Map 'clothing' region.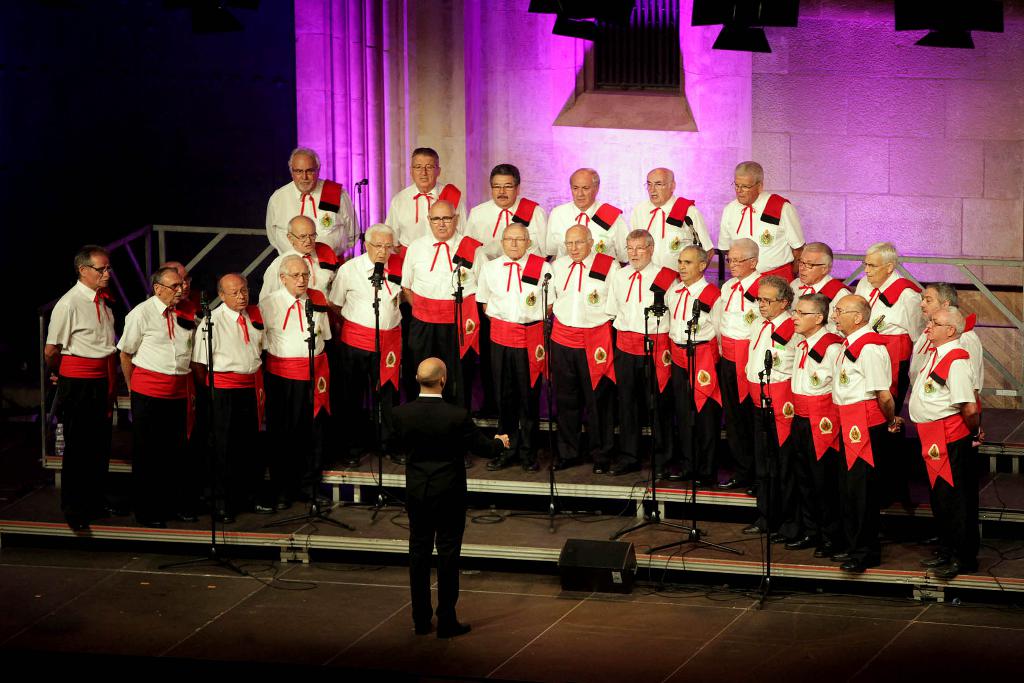
Mapped to bbox=[905, 328, 985, 496].
